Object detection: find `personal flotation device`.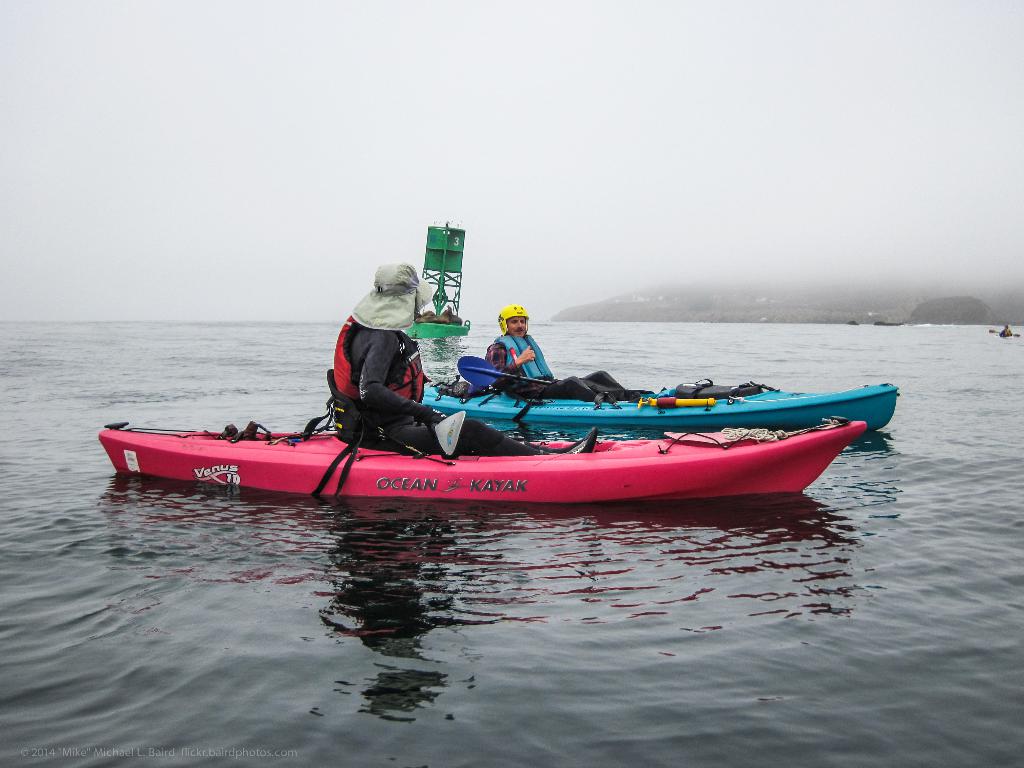
bbox(488, 335, 555, 380).
